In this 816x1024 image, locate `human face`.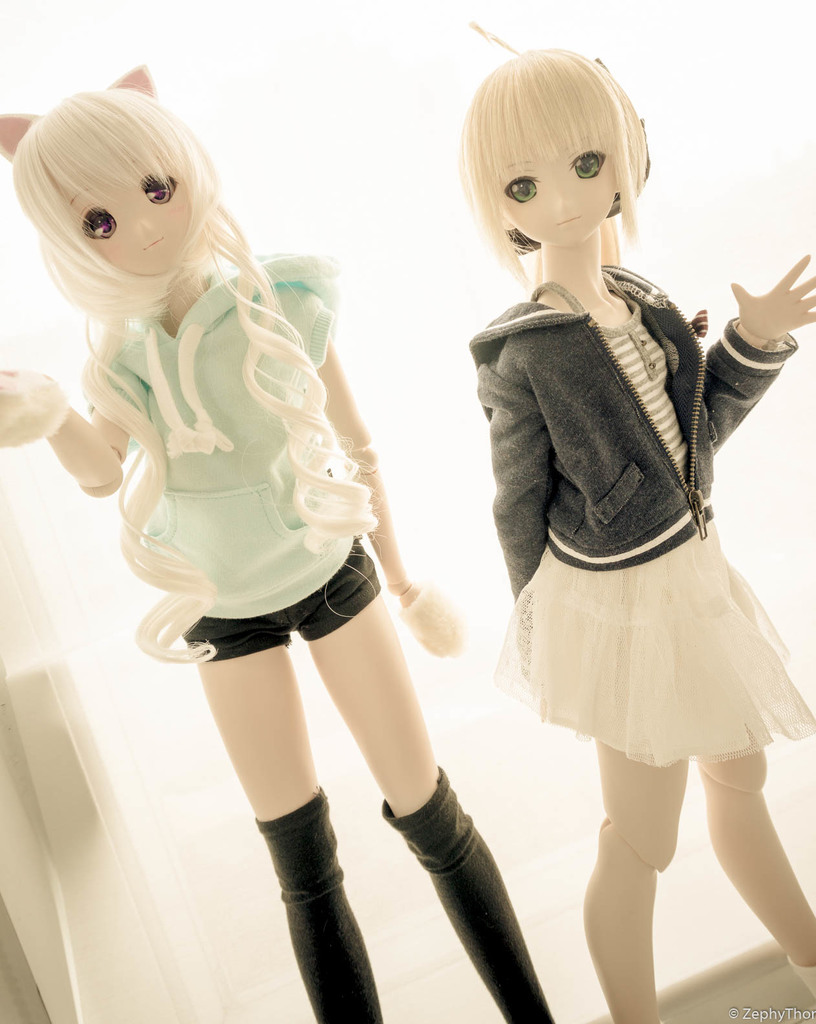
Bounding box: (x1=54, y1=158, x2=195, y2=274).
